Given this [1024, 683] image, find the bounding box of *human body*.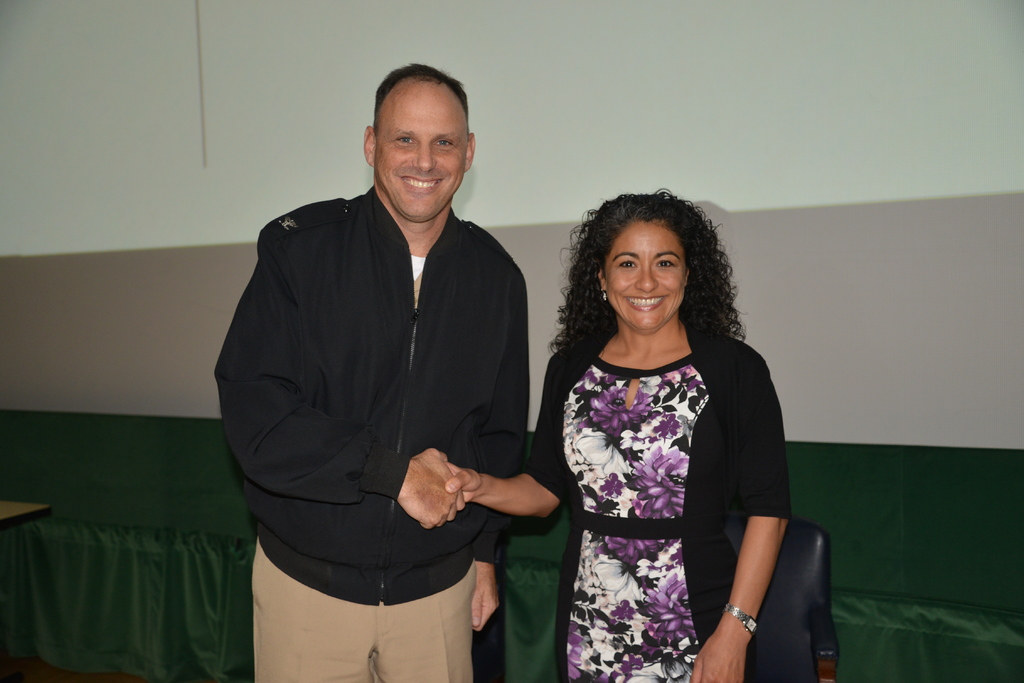
bbox(536, 188, 800, 682).
